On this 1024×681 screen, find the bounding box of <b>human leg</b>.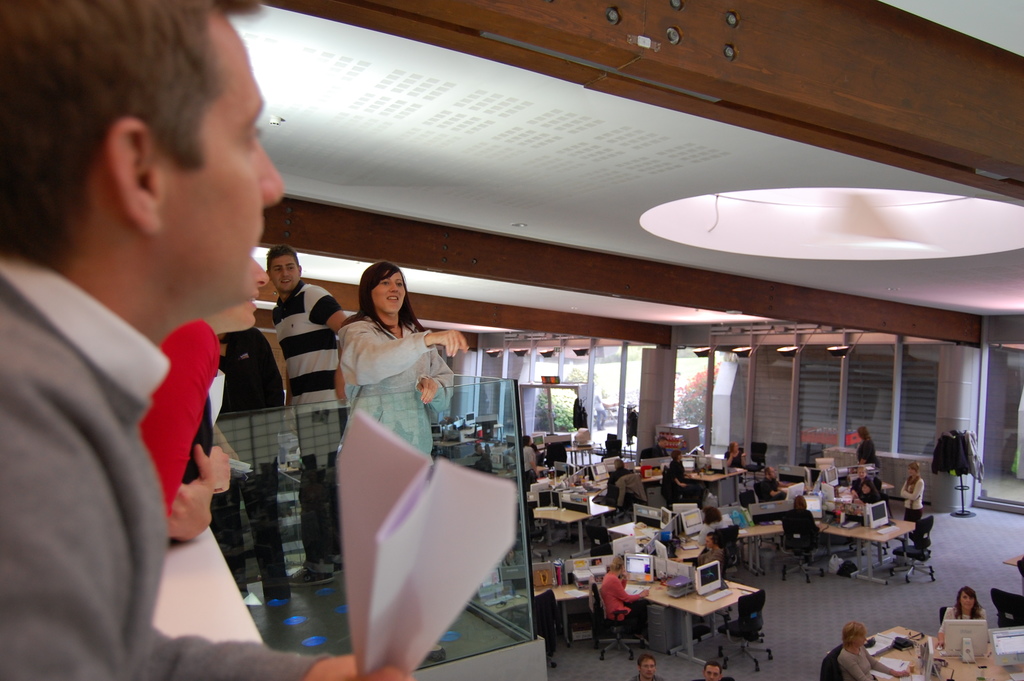
Bounding box: select_region(209, 472, 246, 592).
